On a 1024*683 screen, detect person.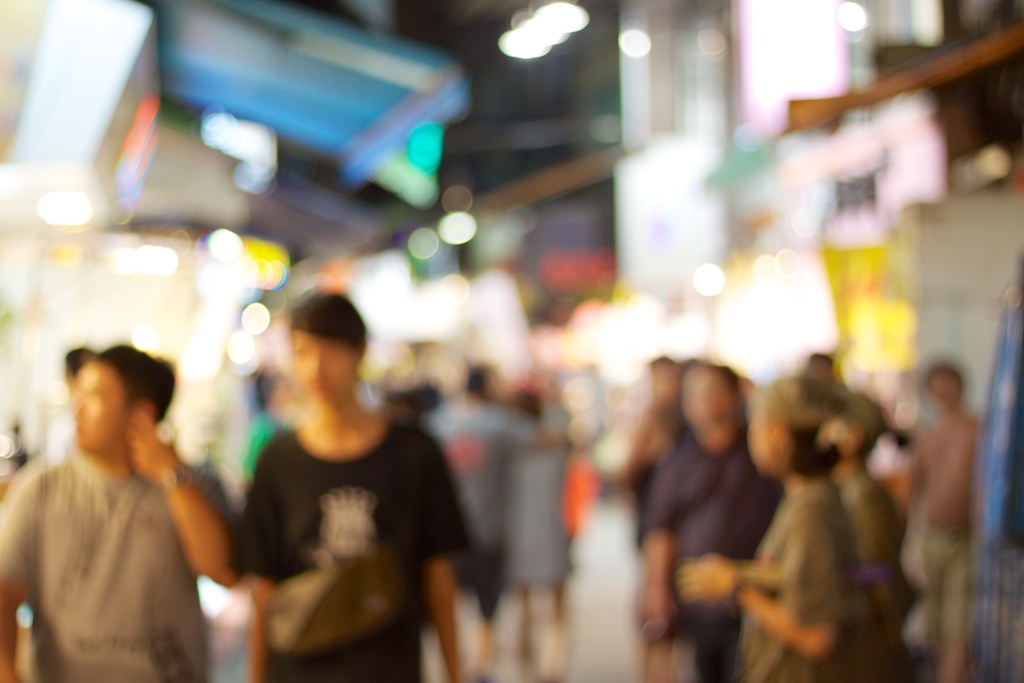
left=492, top=388, right=582, bottom=682.
